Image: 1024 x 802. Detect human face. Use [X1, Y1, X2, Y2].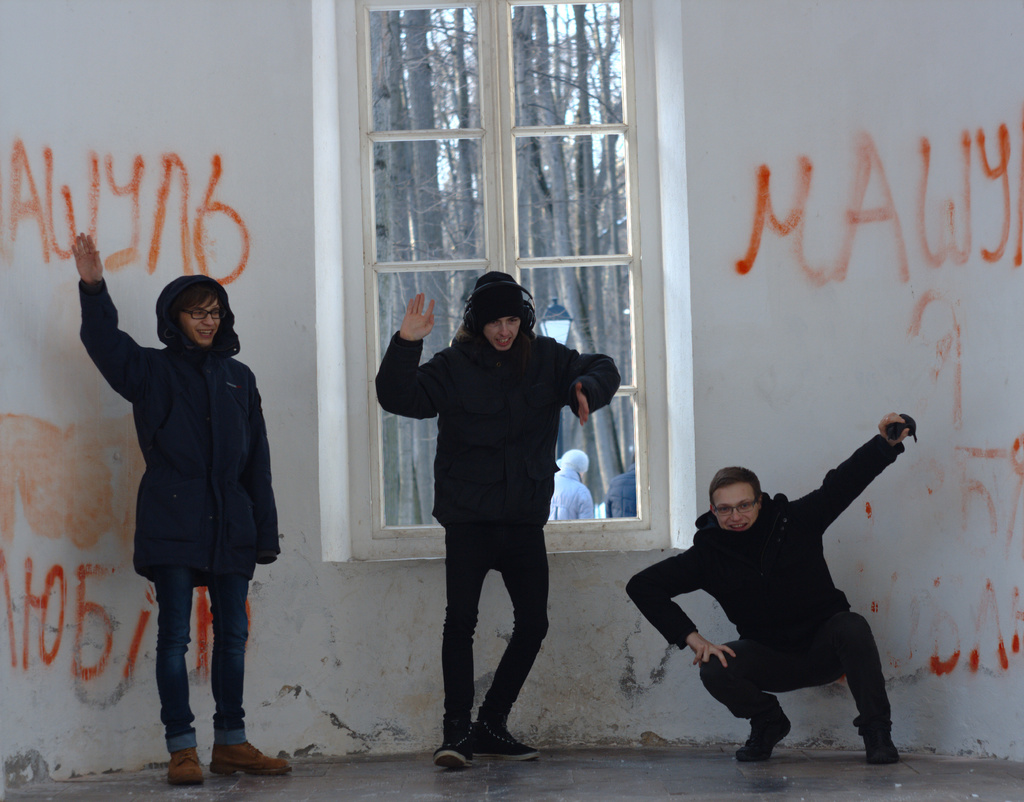
[179, 299, 218, 345].
